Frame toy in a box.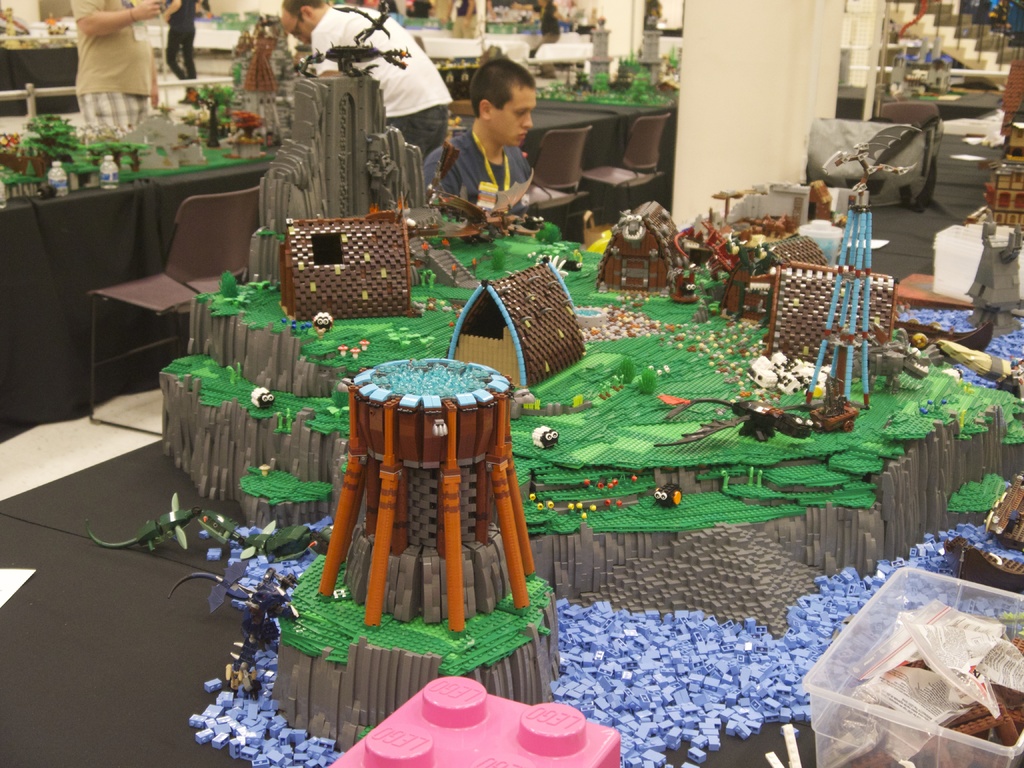
BBox(170, 560, 298, 639).
